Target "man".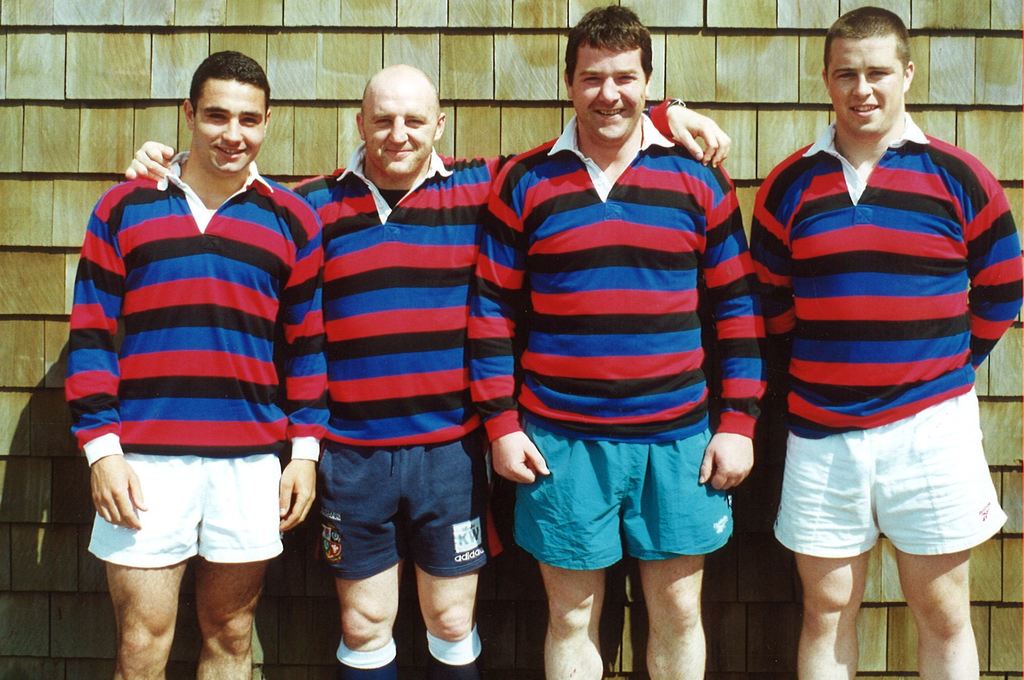
Target region: detection(467, 3, 766, 679).
